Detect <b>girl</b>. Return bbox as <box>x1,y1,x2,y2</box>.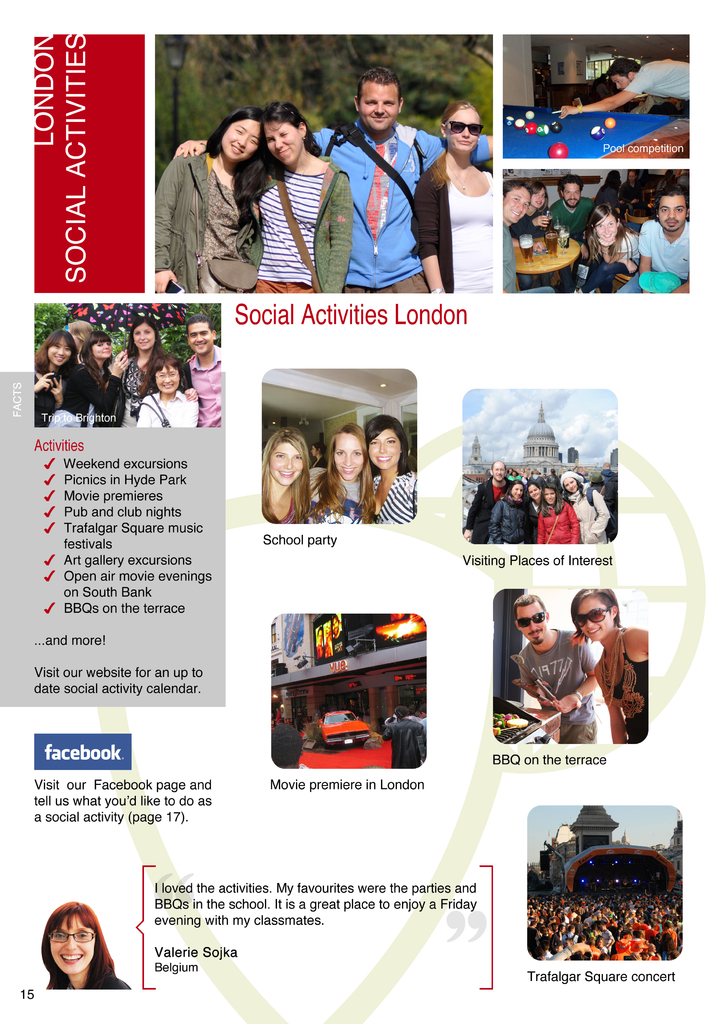
<box>46,332,129,426</box>.
